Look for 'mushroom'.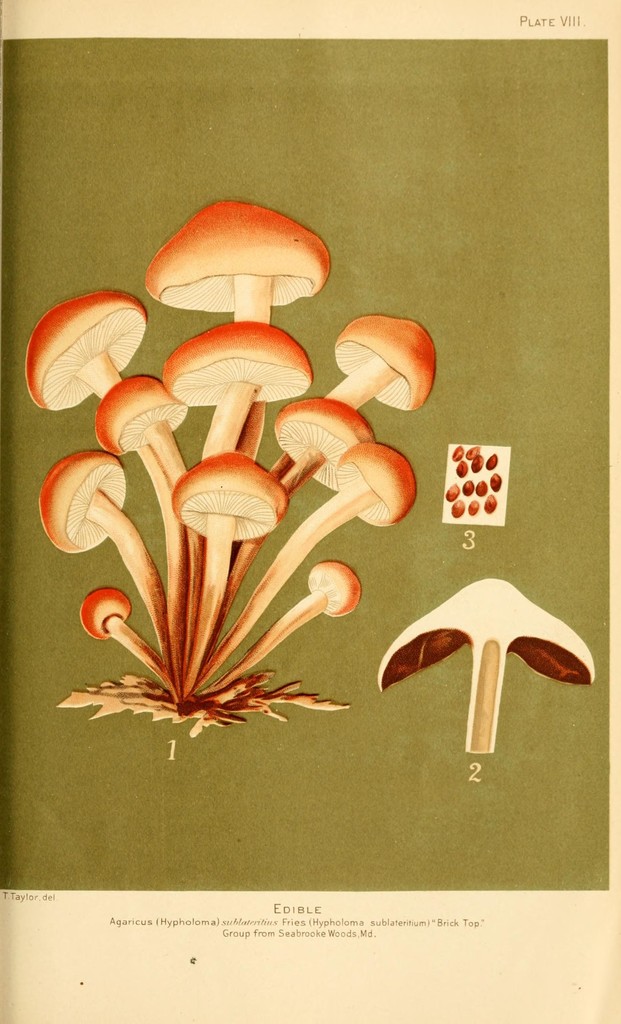
Found: Rect(373, 584, 599, 743).
